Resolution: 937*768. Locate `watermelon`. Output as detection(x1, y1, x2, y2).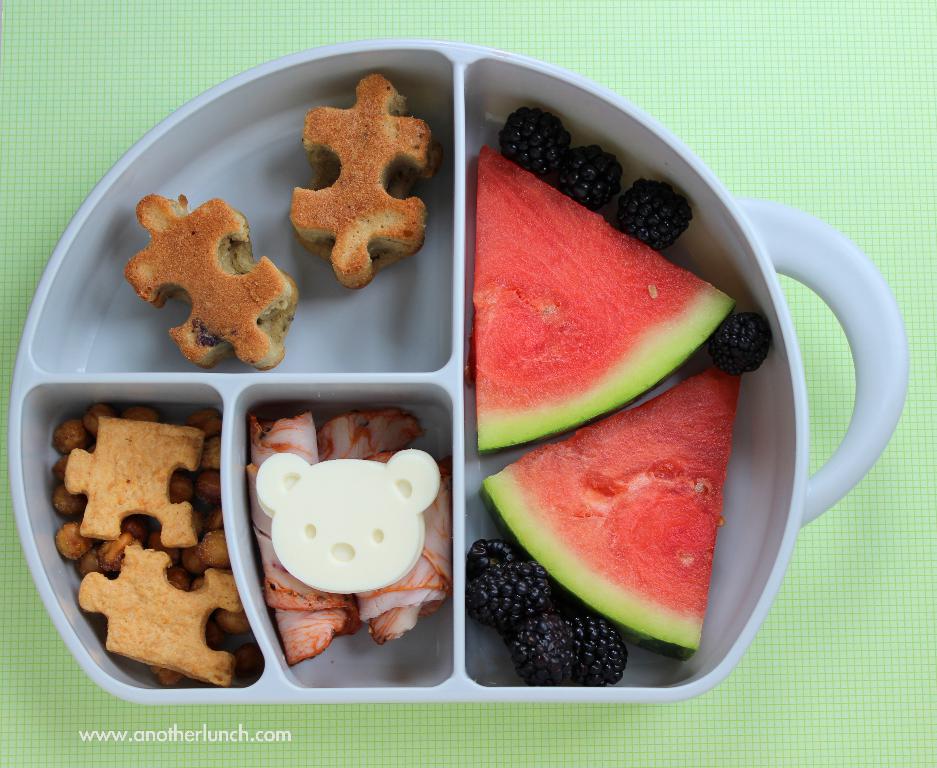
detection(481, 368, 743, 664).
